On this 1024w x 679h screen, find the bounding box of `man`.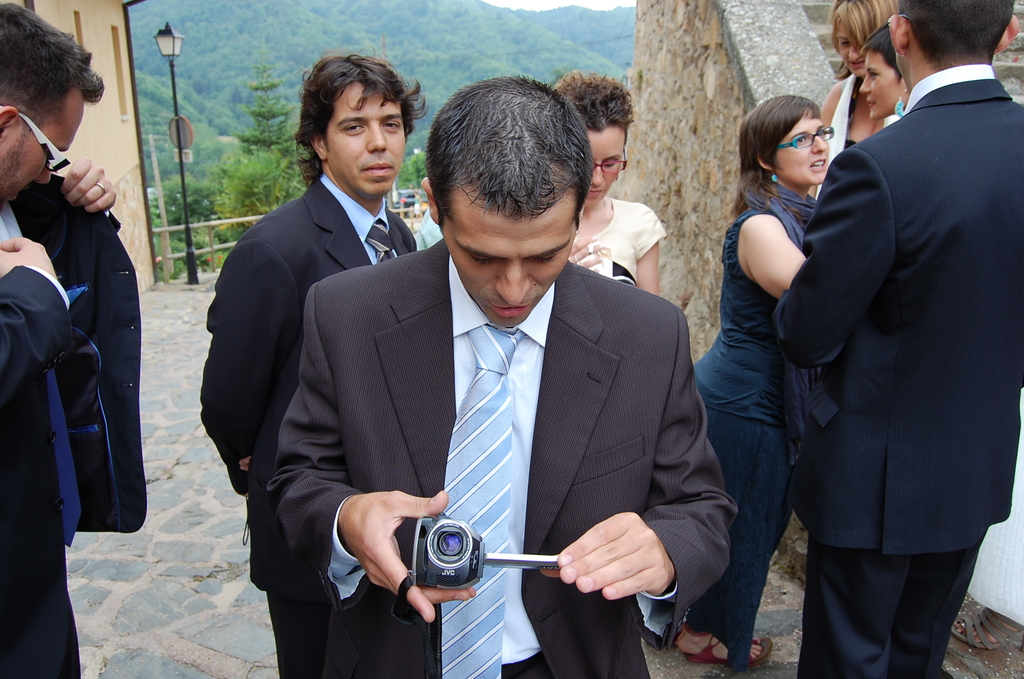
Bounding box: left=771, top=0, right=1023, bottom=678.
